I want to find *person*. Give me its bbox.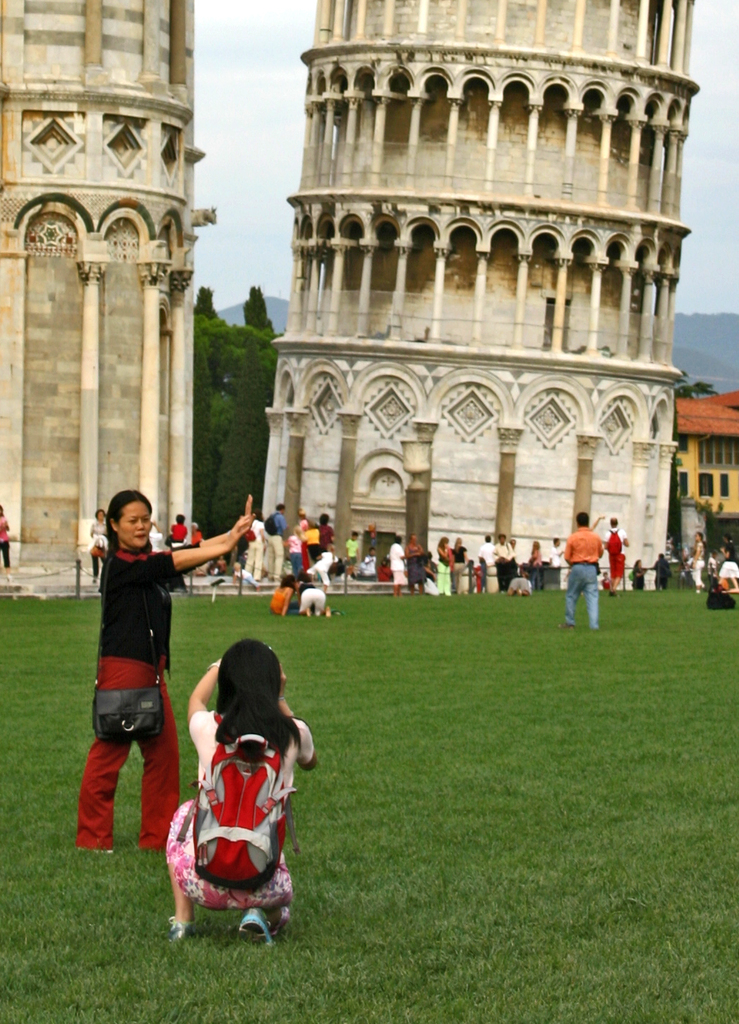
left=559, top=513, right=601, bottom=628.
